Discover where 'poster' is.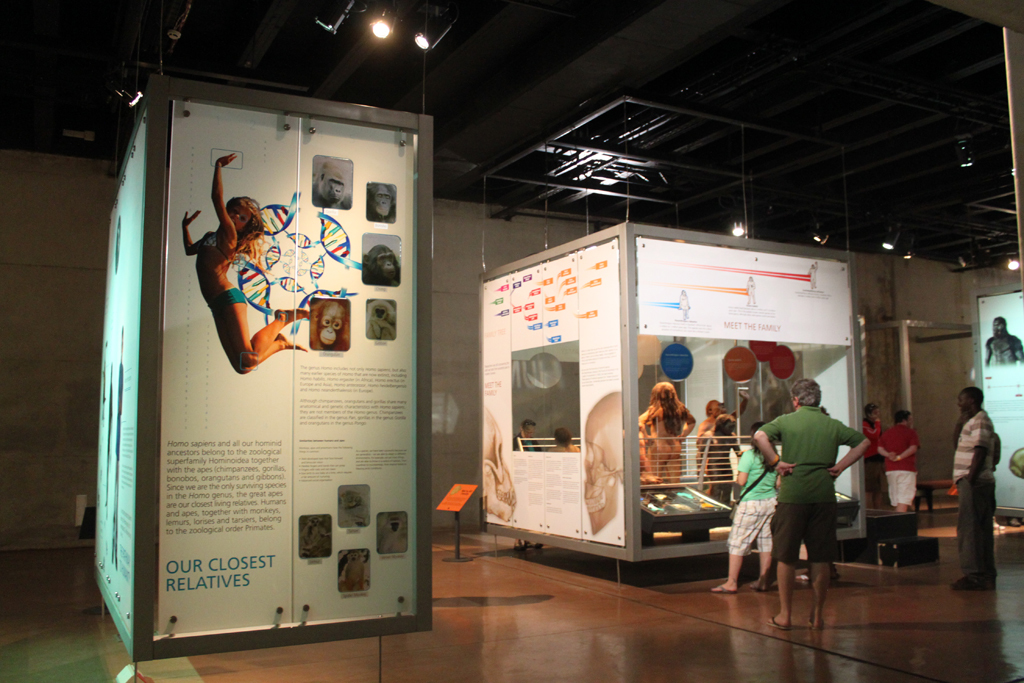
Discovered at 634,238,854,544.
